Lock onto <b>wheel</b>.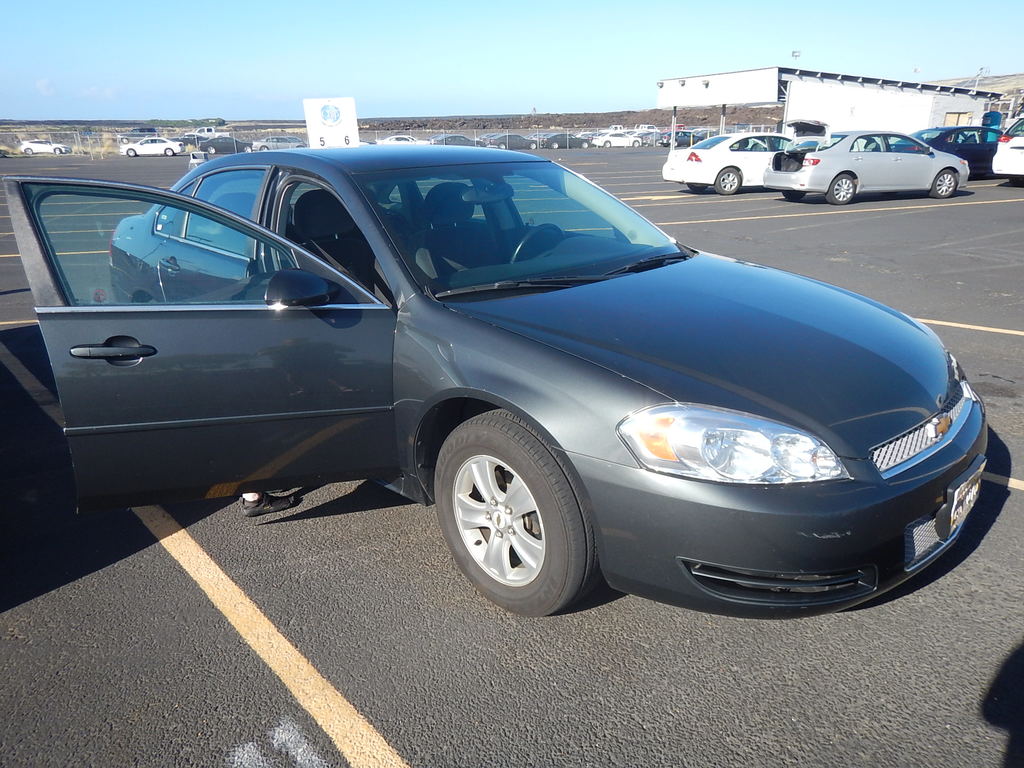
Locked: (714,164,743,197).
